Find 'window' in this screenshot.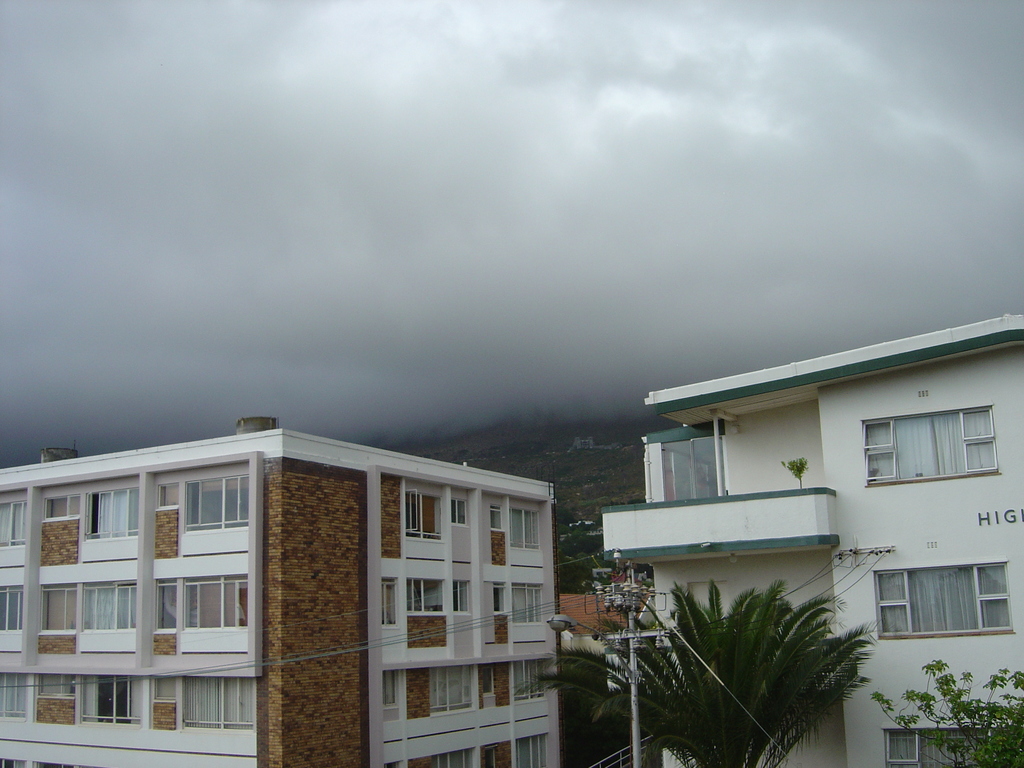
The bounding box for 'window' is l=406, t=486, r=444, b=543.
